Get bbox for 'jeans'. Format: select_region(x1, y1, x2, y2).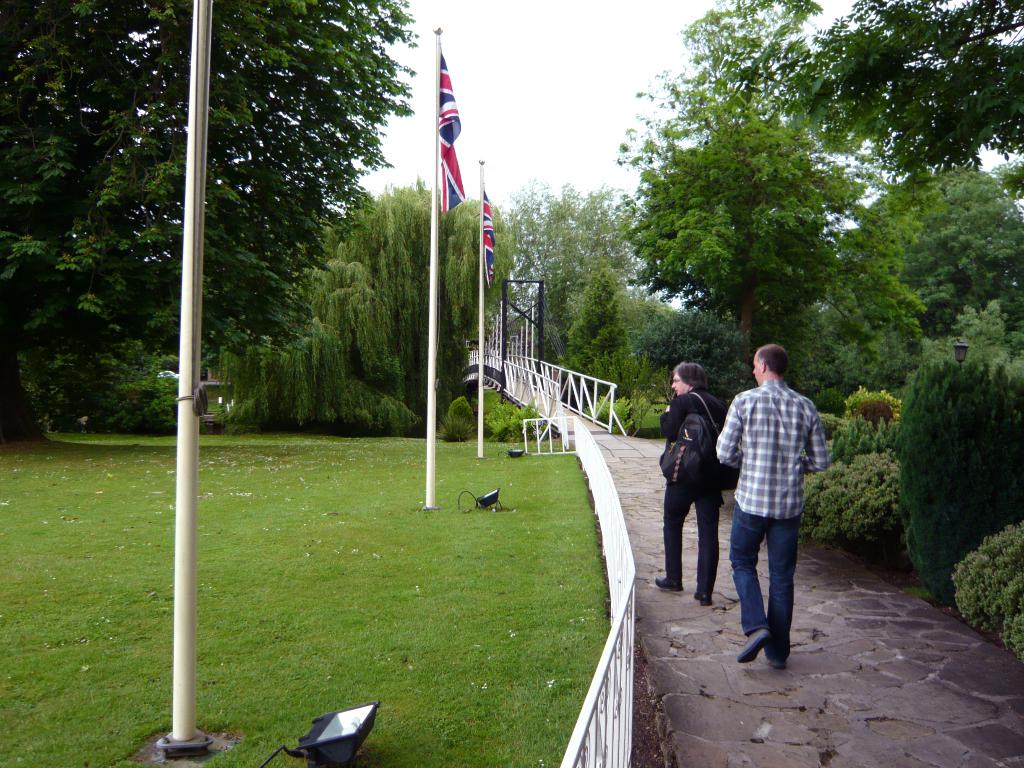
select_region(662, 483, 719, 594).
